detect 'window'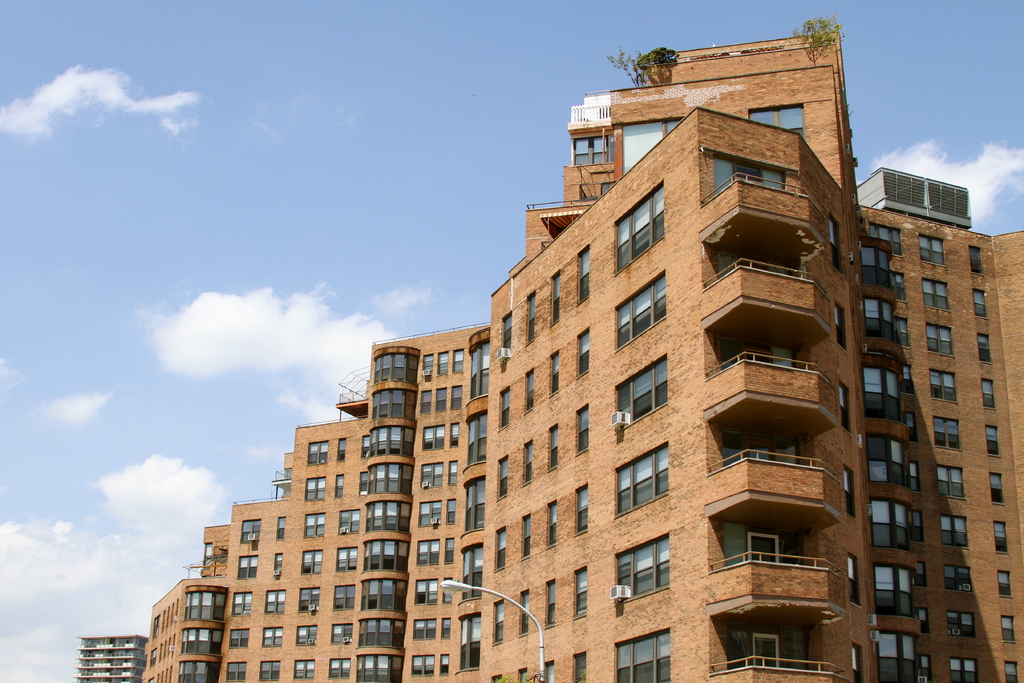
{"x1": 615, "y1": 271, "x2": 665, "y2": 346}
